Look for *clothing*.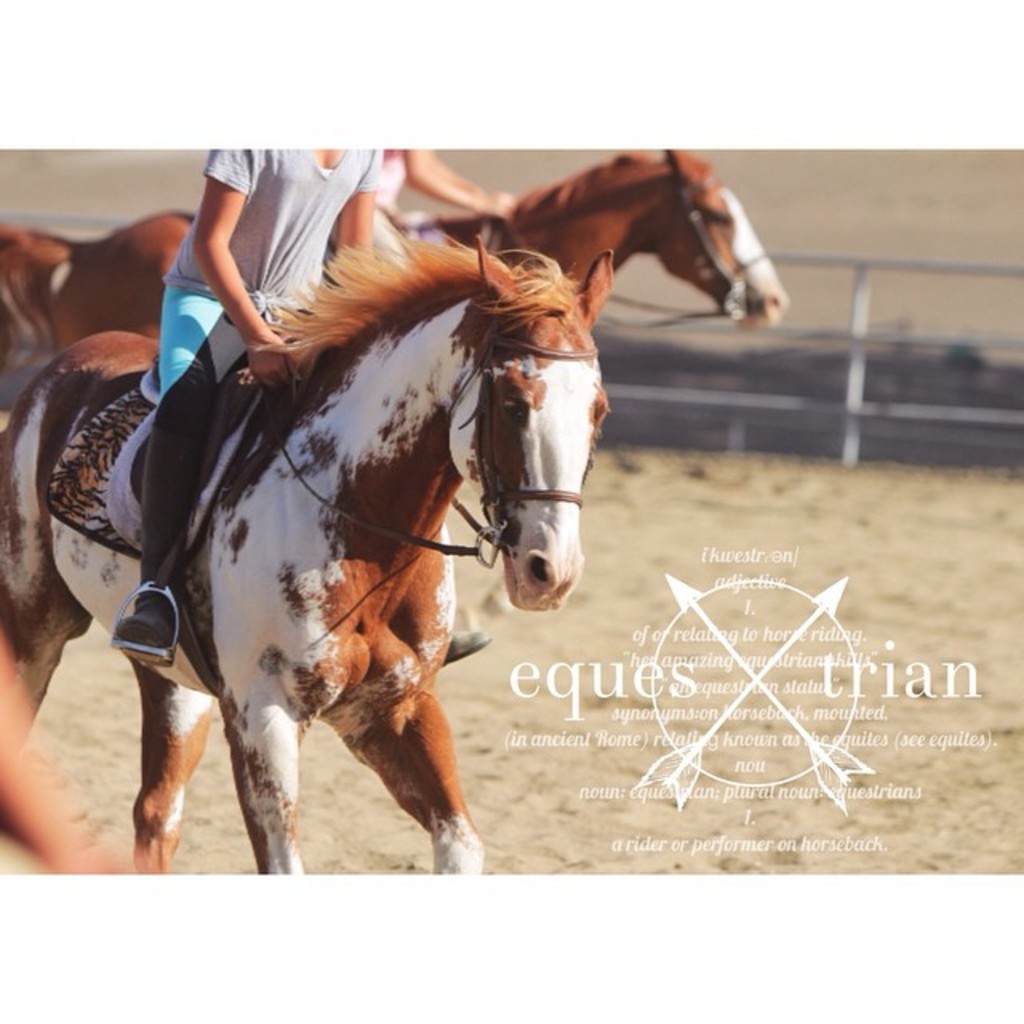
Found: (157, 157, 371, 328).
